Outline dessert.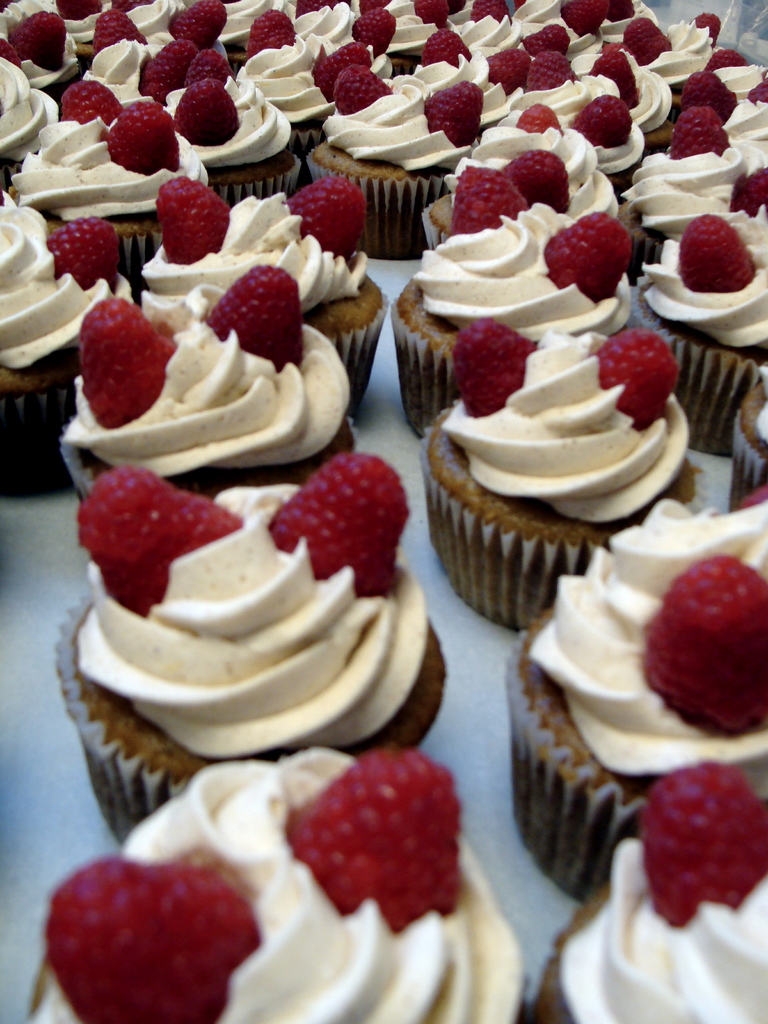
Outline: region(529, 762, 767, 1023).
